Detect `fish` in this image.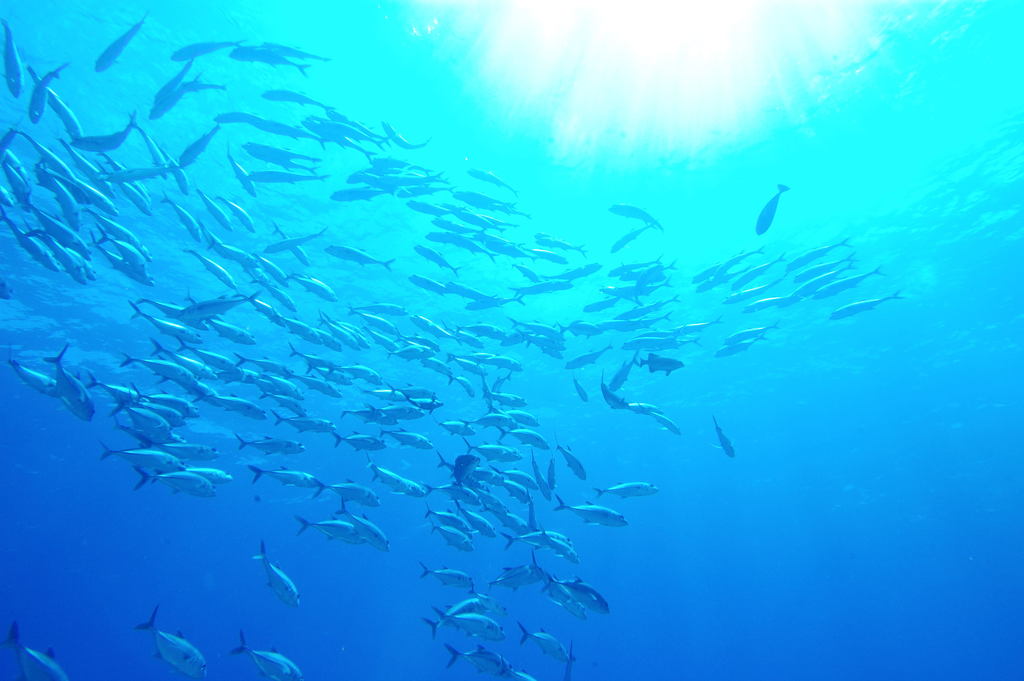
Detection: [left=453, top=202, right=506, bottom=236].
